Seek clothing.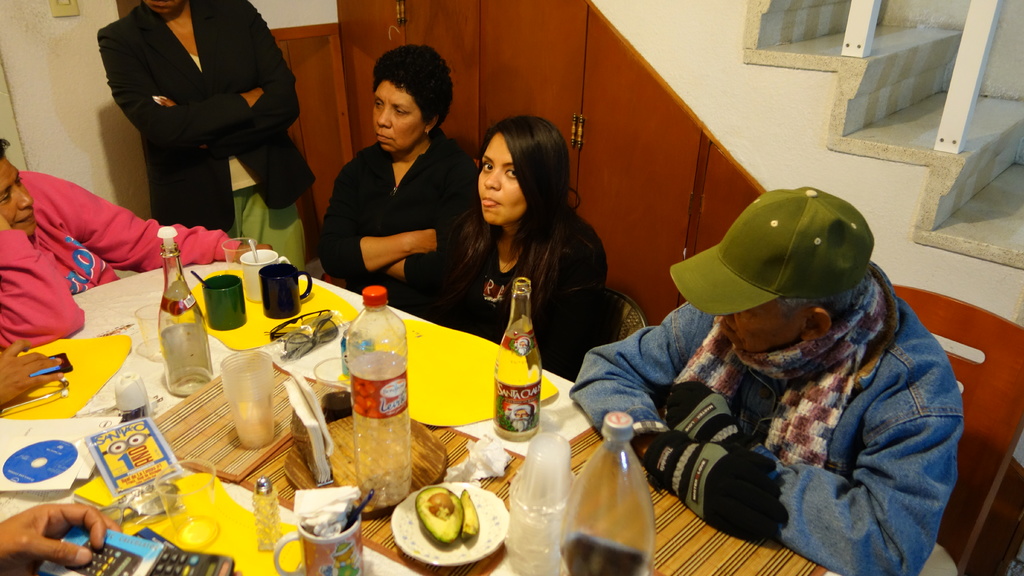
left=0, top=159, right=248, bottom=352.
